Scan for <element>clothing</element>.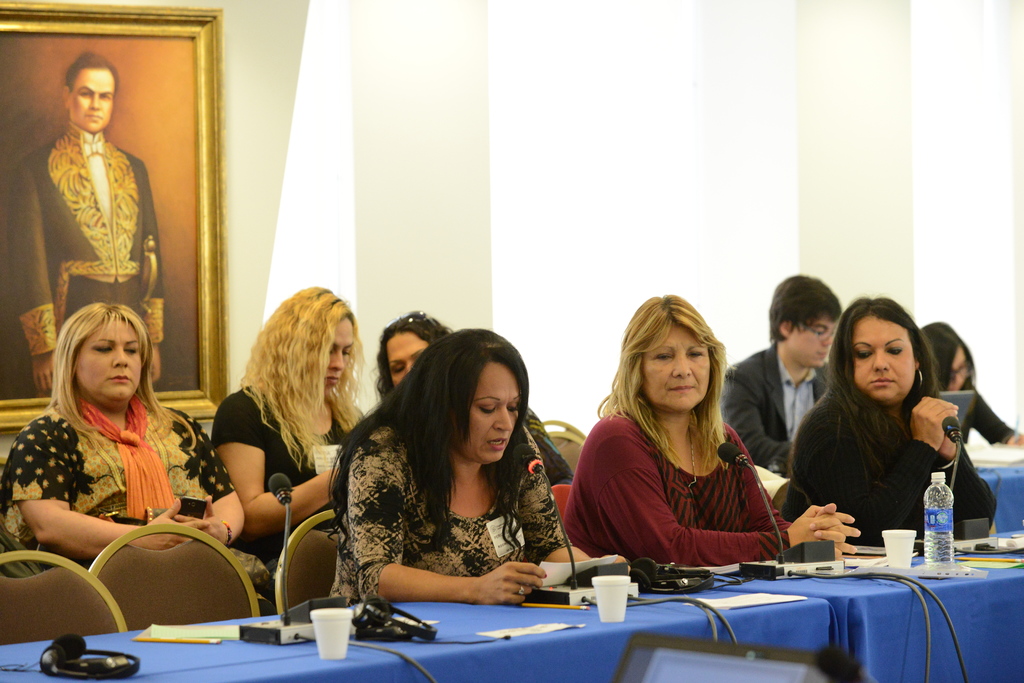
Scan result: box(564, 401, 799, 565).
